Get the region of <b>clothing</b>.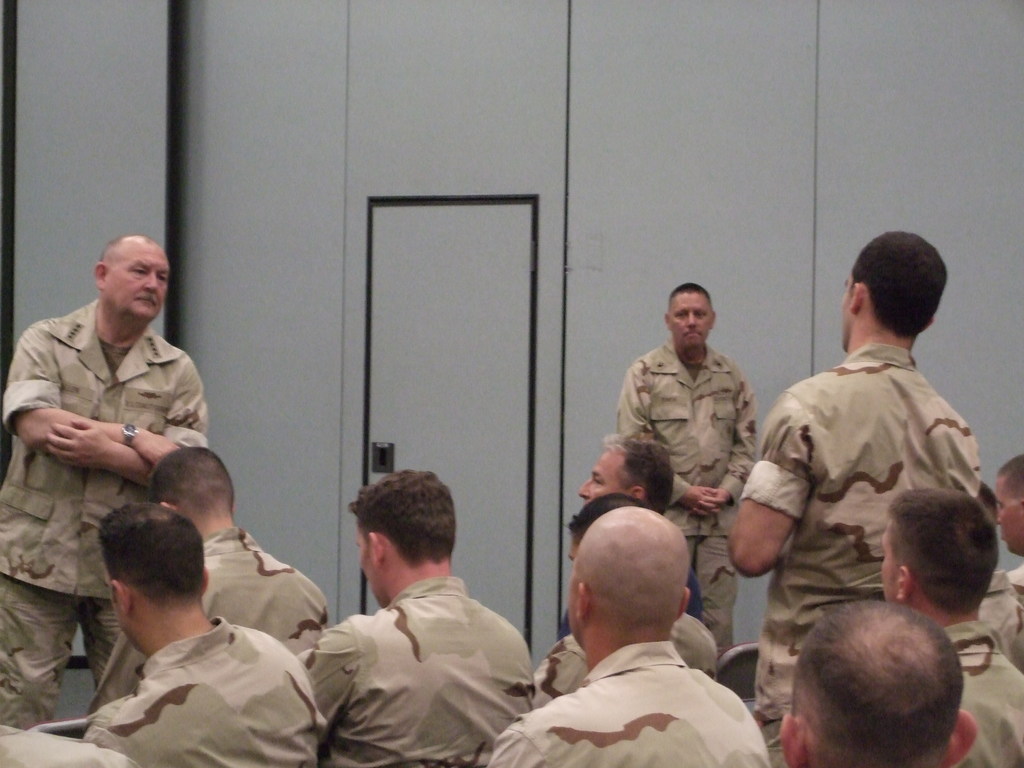
[294, 553, 539, 760].
